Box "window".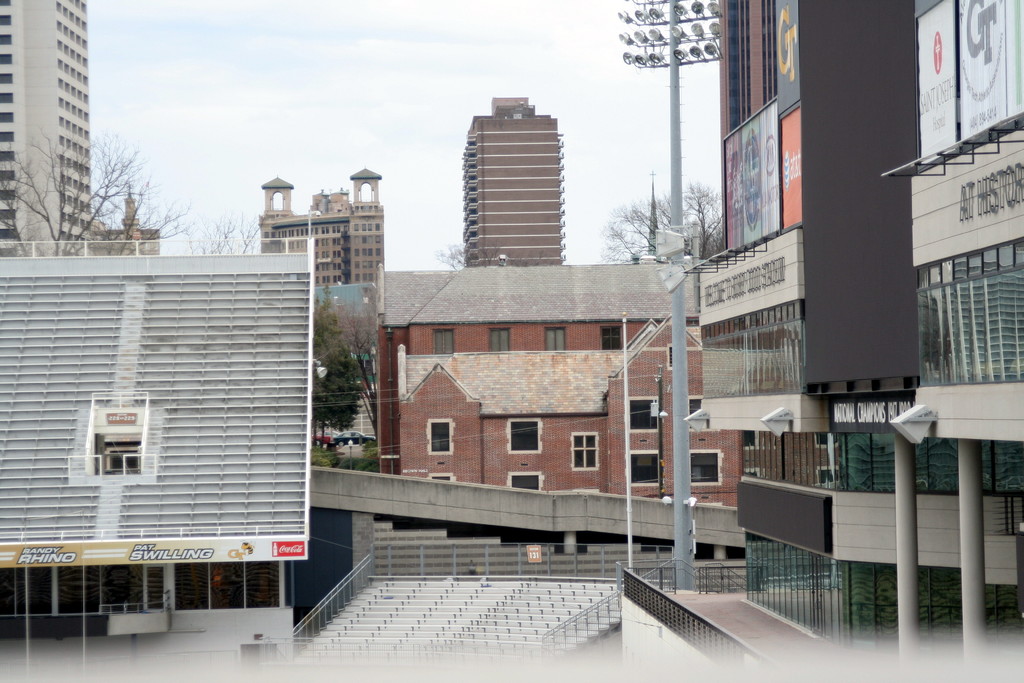
BBox(428, 418, 451, 452).
